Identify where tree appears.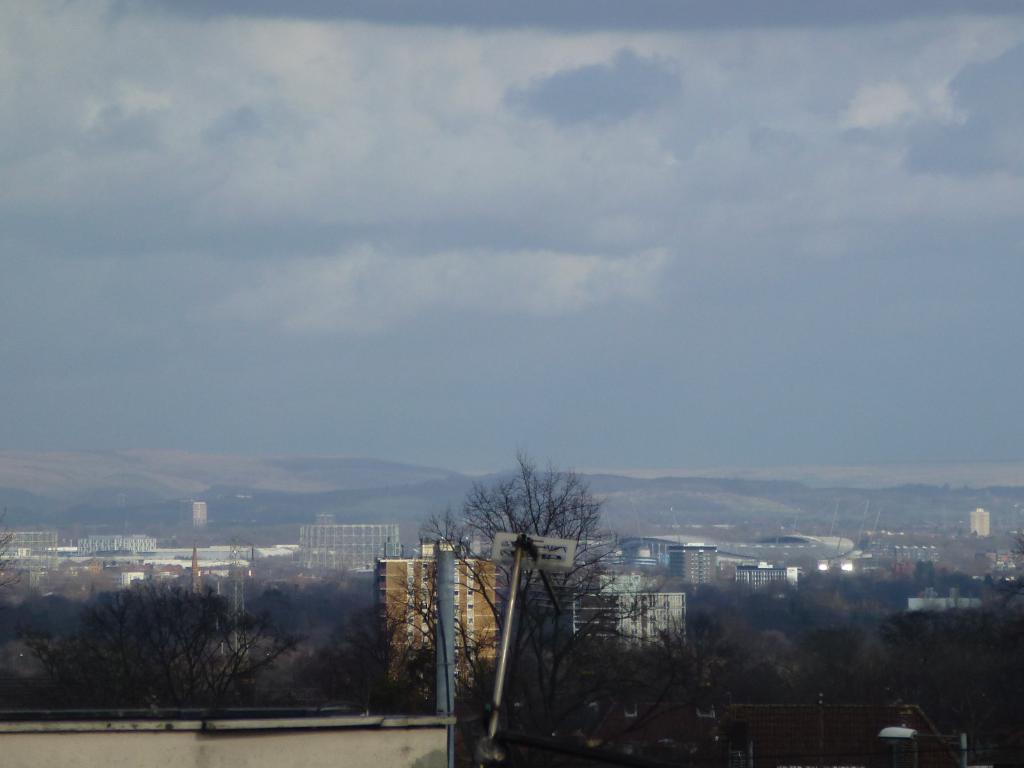
Appears at 368, 443, 626, 767.
